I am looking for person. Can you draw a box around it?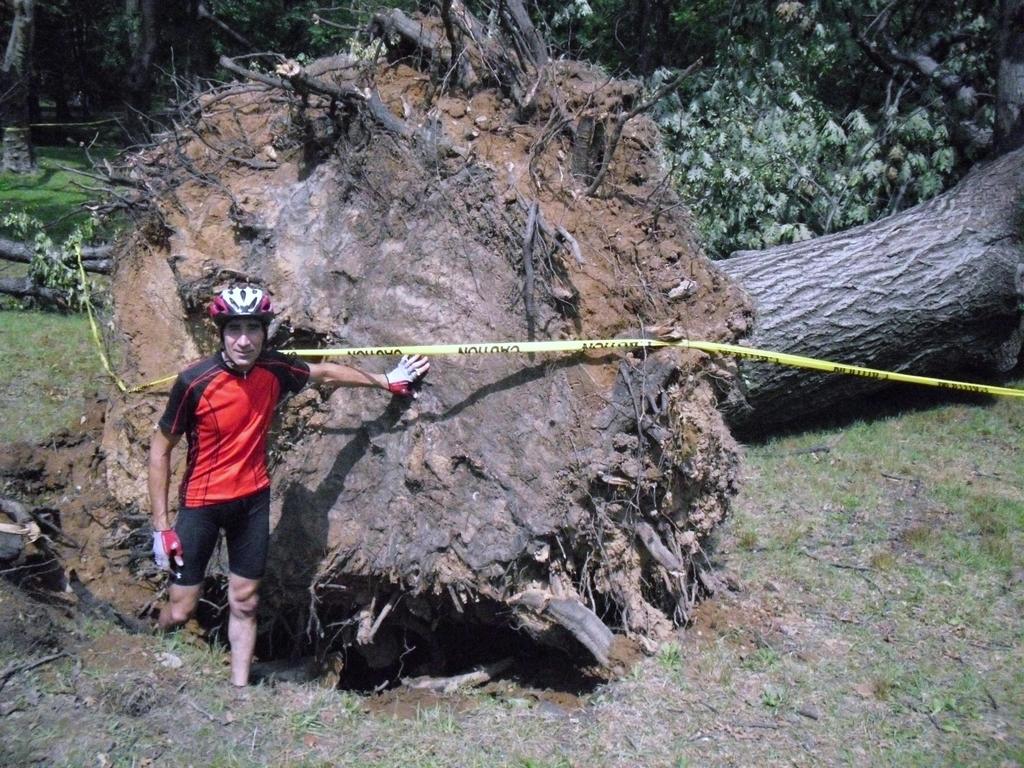
Sure, the bounding box is {"x1": 155, "y1": 286, "x2": 429, "y2": 687}.
